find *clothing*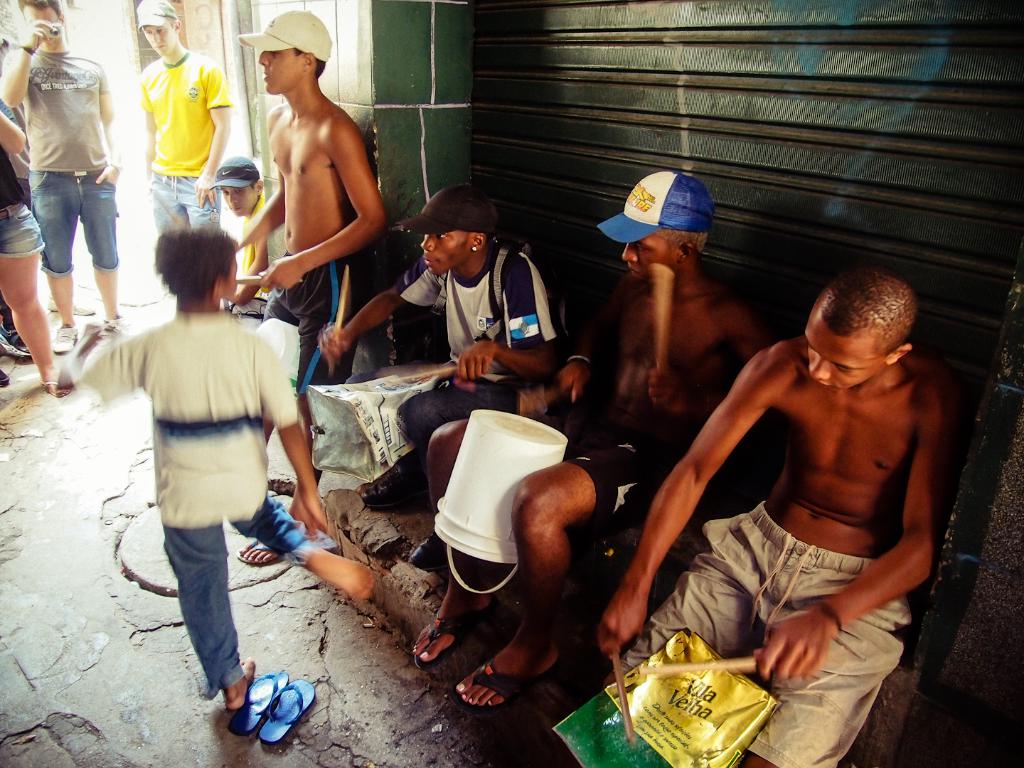
box=[240, 199, 293, 283]
